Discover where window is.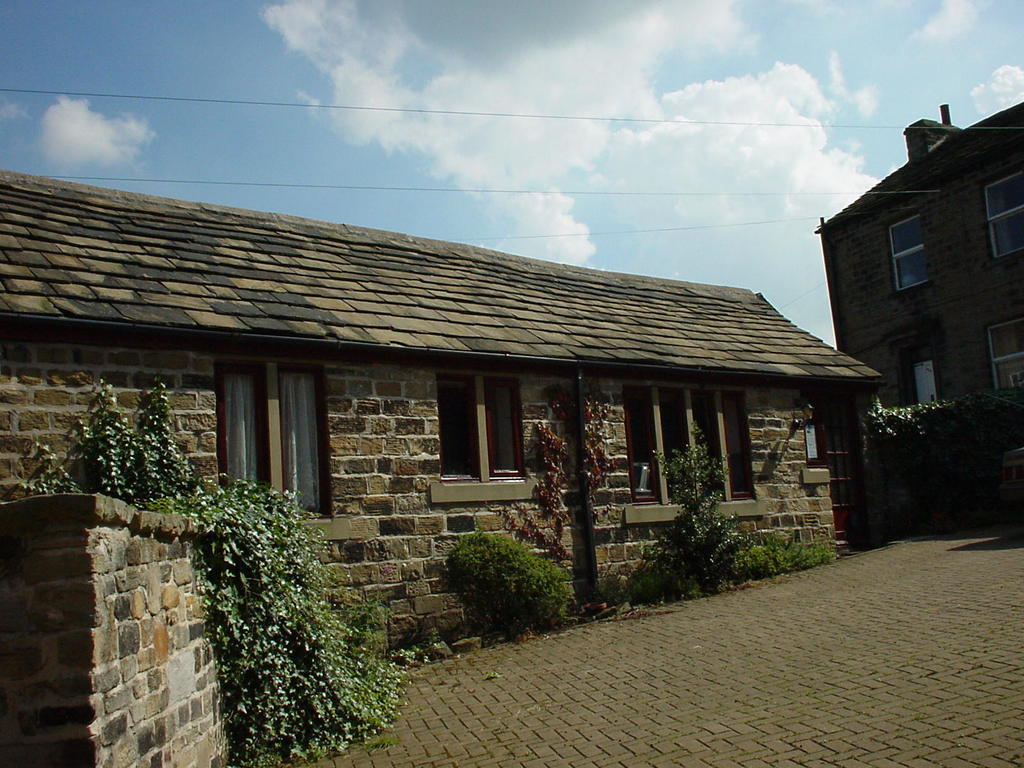
Discovered at l=989, t=312, r=1023, b=392.
